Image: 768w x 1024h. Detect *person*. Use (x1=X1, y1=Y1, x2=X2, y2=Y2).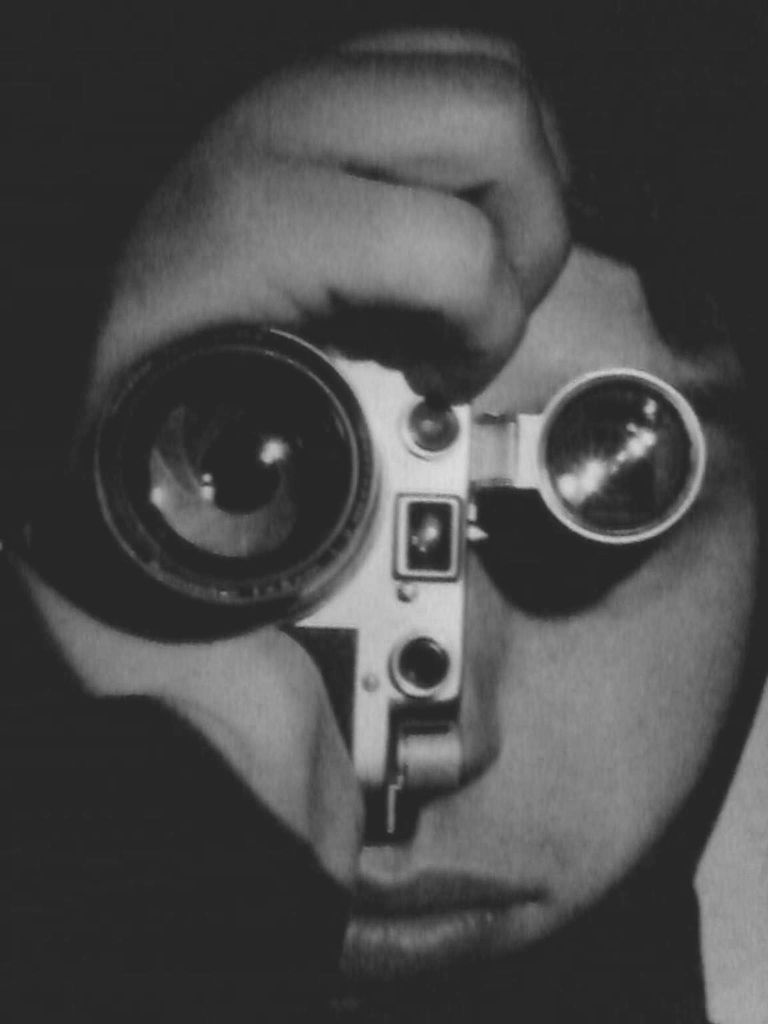
(x1=0, y1=1, x2=767, y2=1004).
